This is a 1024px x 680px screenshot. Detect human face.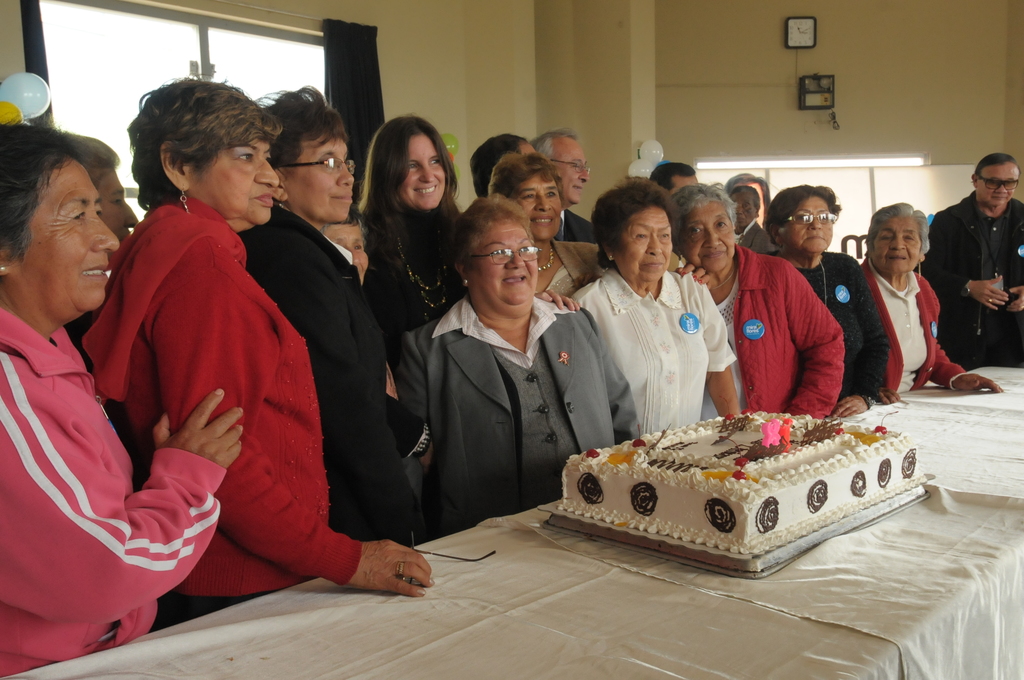
[555,138,590,206].
